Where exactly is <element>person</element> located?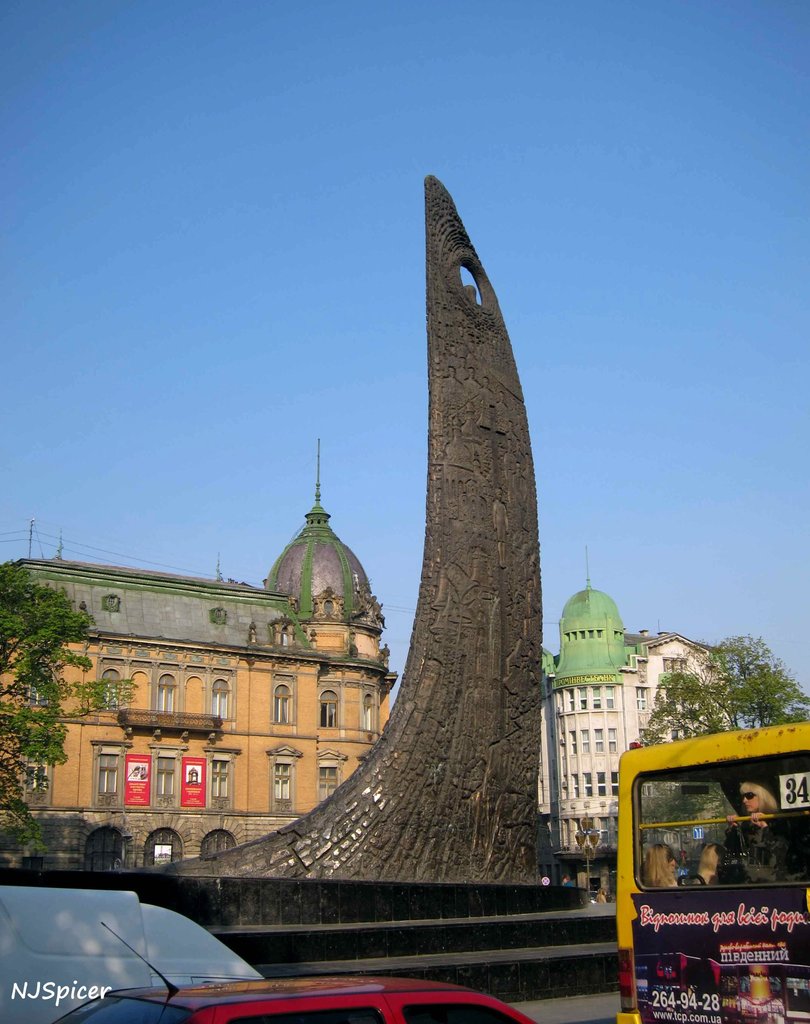
Its bounding box is <bbox>712, 778, 809, 881</bbox>.
